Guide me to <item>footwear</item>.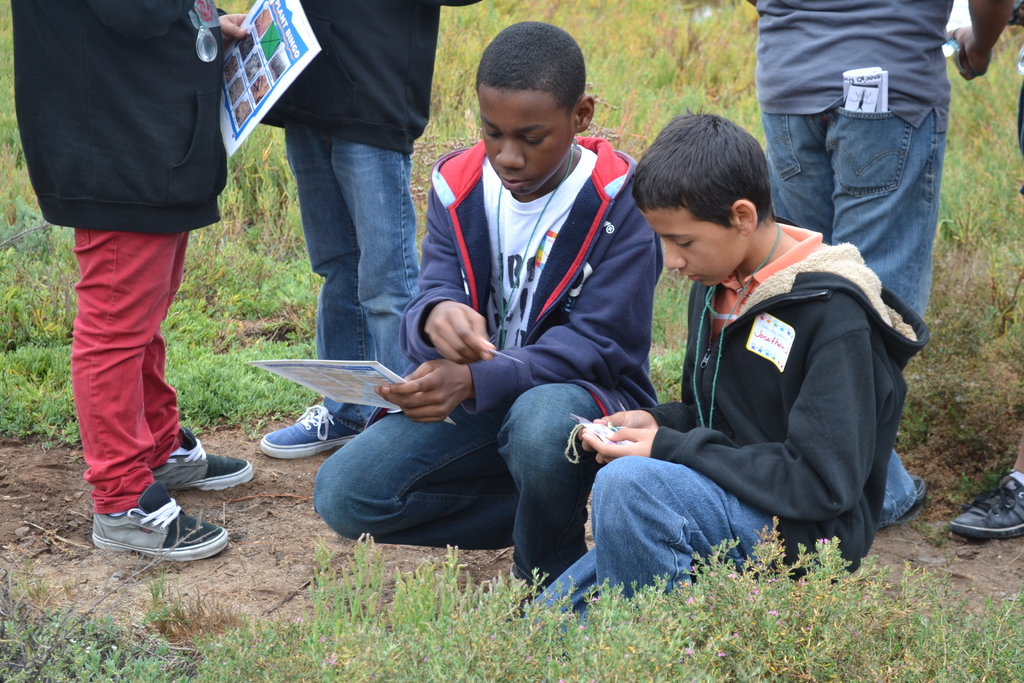
Guidance: box=[886, 472, 924, 527].
